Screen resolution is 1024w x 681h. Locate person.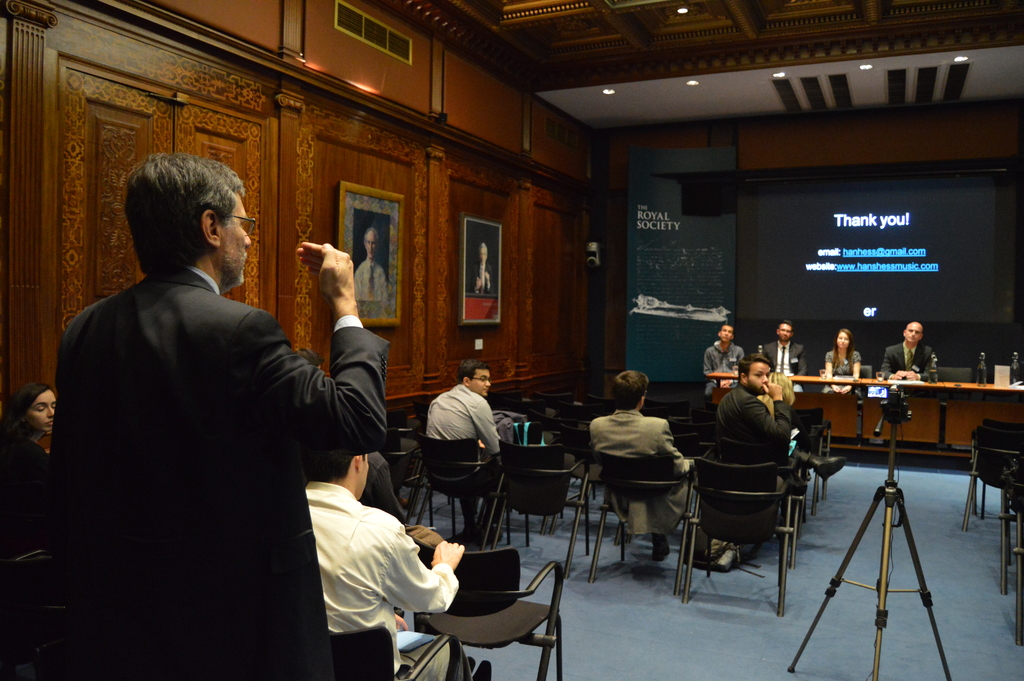
box(716, 356, 849, 495).
